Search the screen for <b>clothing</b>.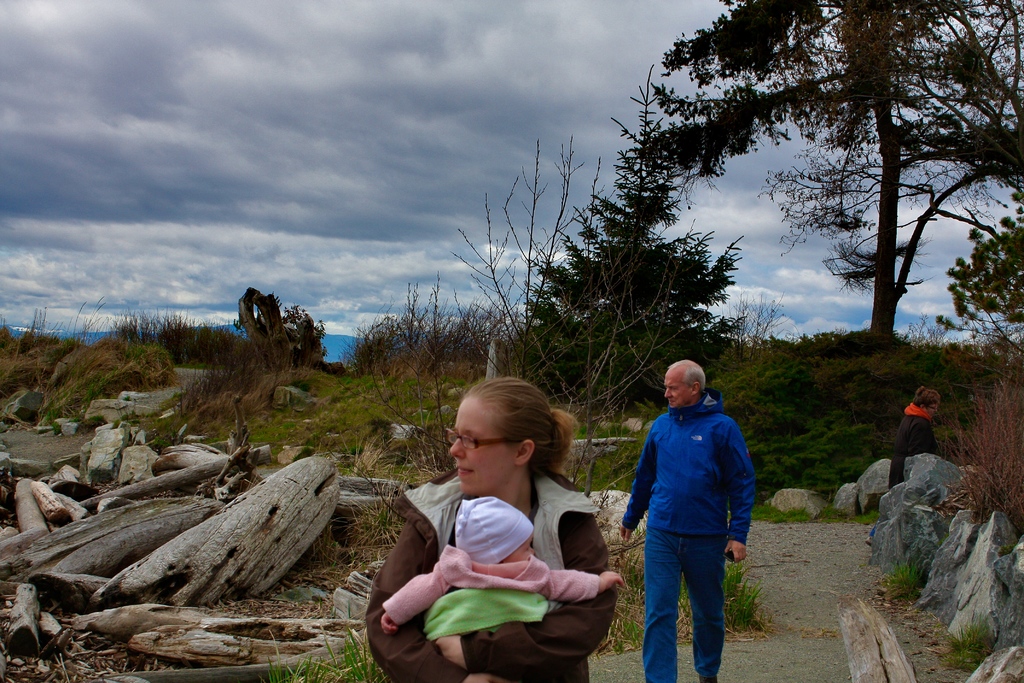
Found at select_region(383, 498, 598, 636).
